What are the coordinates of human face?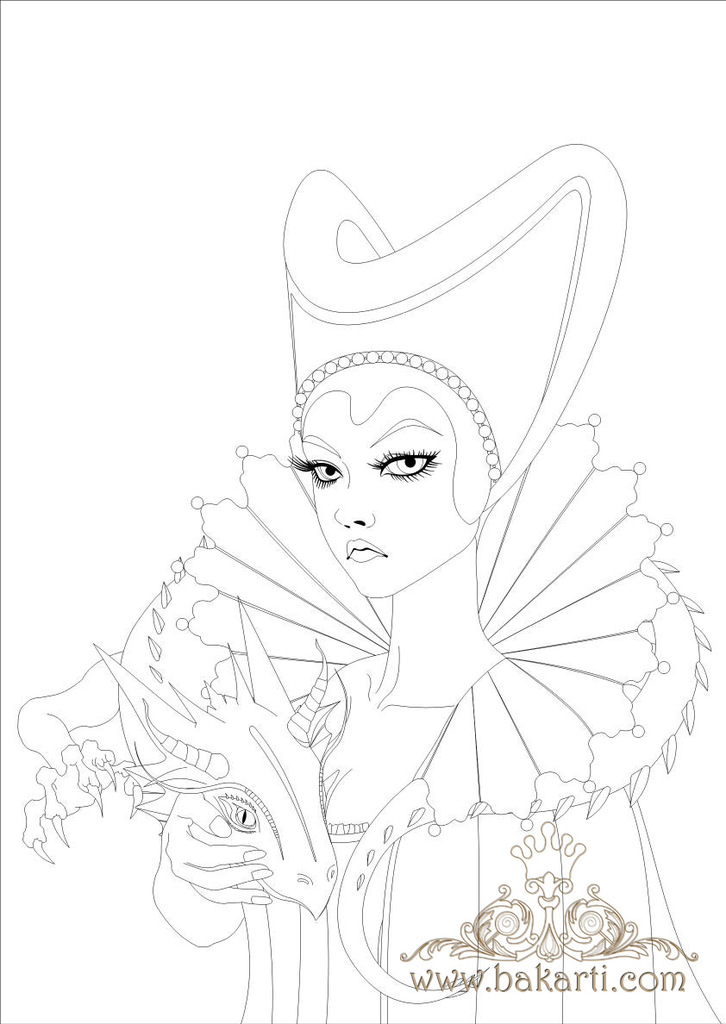
<box>299,340,498,598</box>.
